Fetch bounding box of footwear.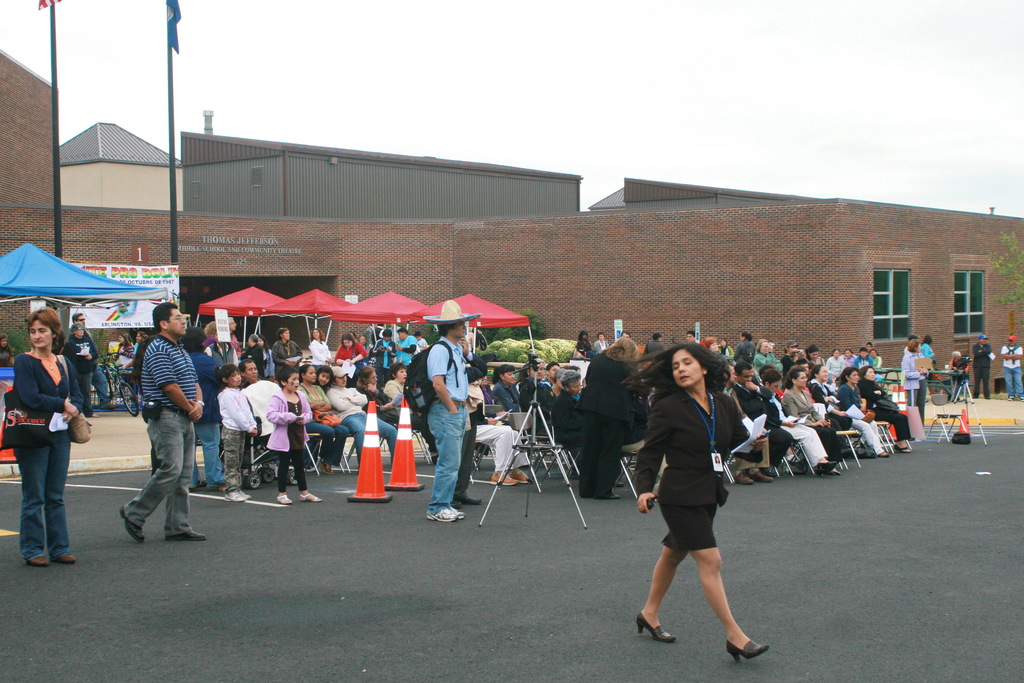
Bbox: 104/400/118/409.
